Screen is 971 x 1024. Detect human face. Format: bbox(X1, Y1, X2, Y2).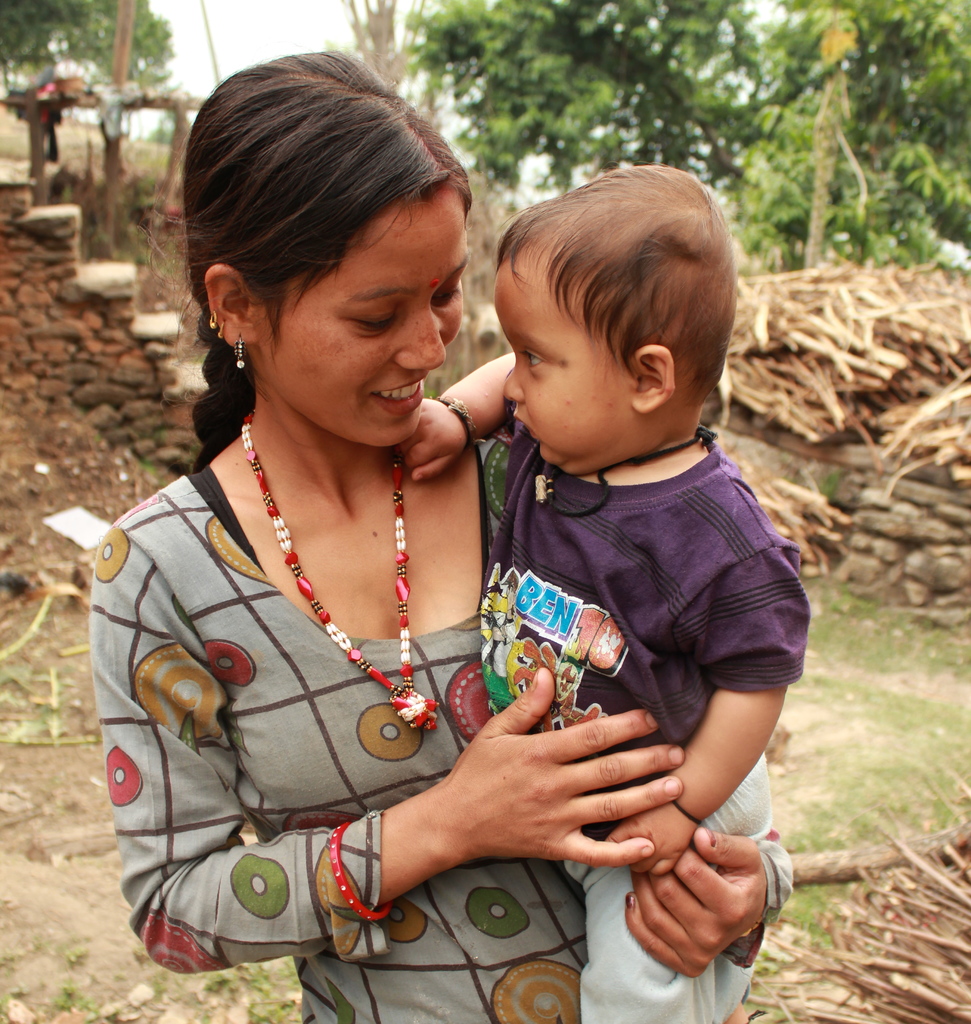
bbox(492, 260, 632, 467).
